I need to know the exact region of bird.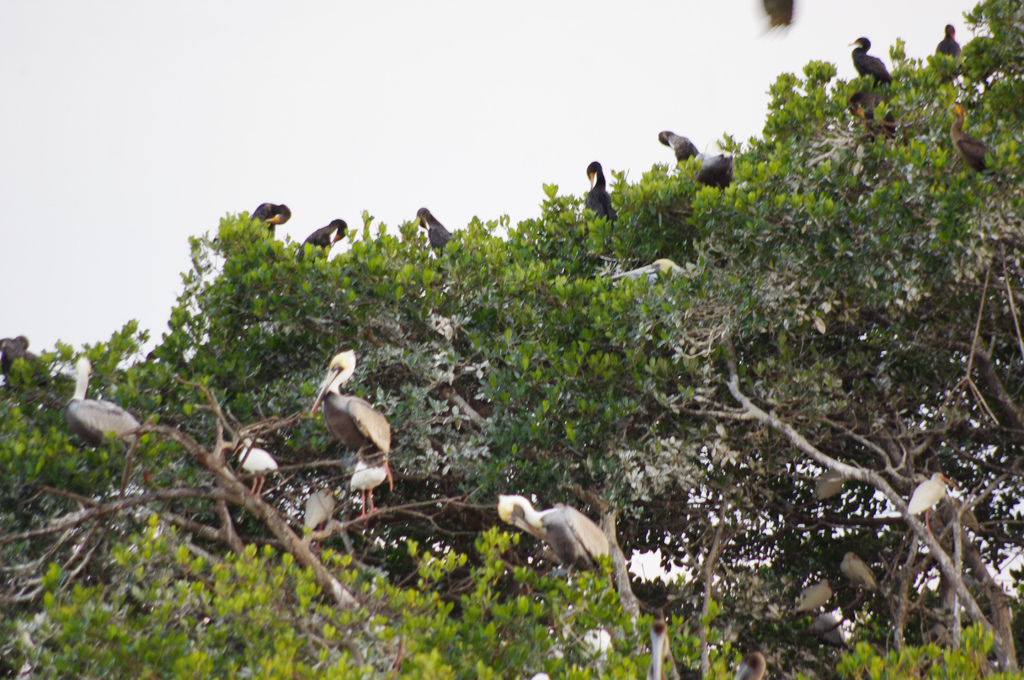
Region: [535, 668, 548, 679].
